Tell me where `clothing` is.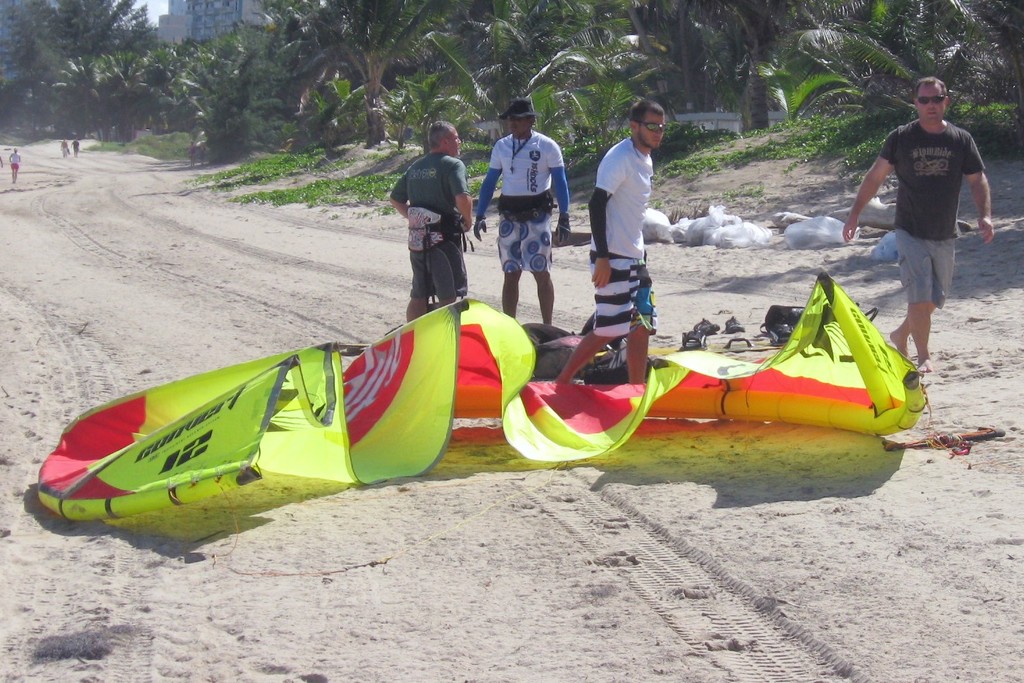
`clothing` is at select_region(587, 136, 654, 342).
